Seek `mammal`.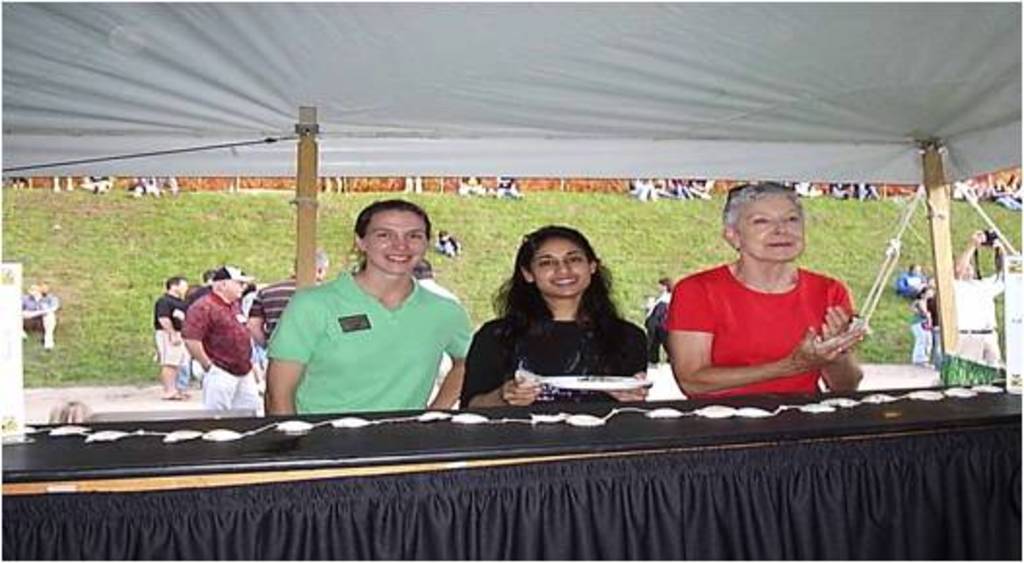
(x1=692, y1=177, x2=713, y2=202).
